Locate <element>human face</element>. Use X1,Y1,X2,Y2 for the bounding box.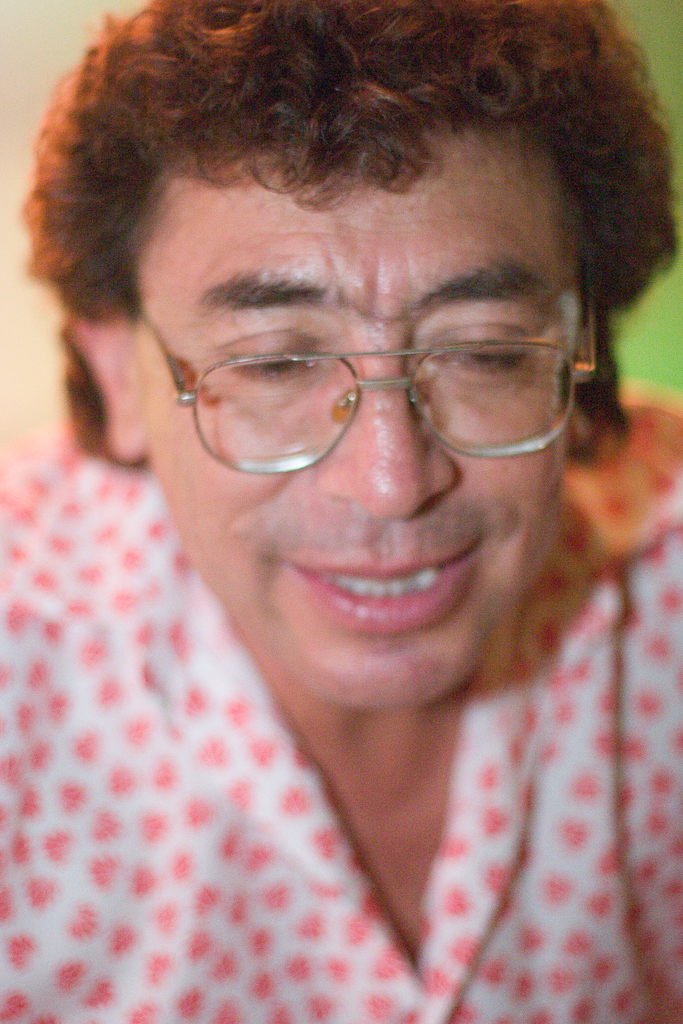
135,122,580,706.
